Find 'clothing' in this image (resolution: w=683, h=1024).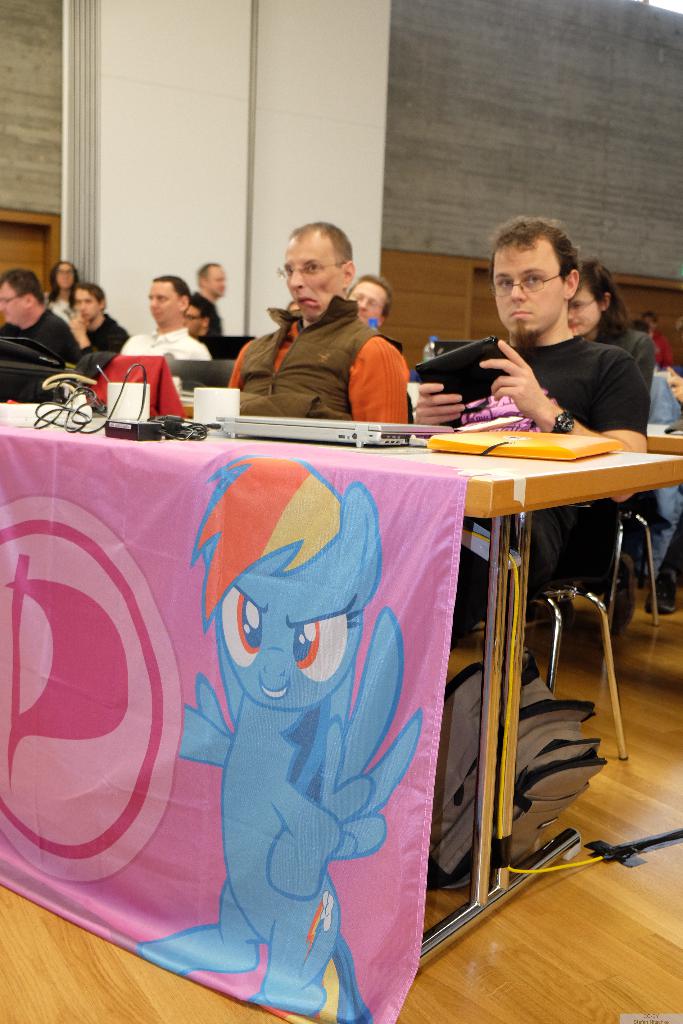
[left=486, top=335, right=658, bottom=607].
